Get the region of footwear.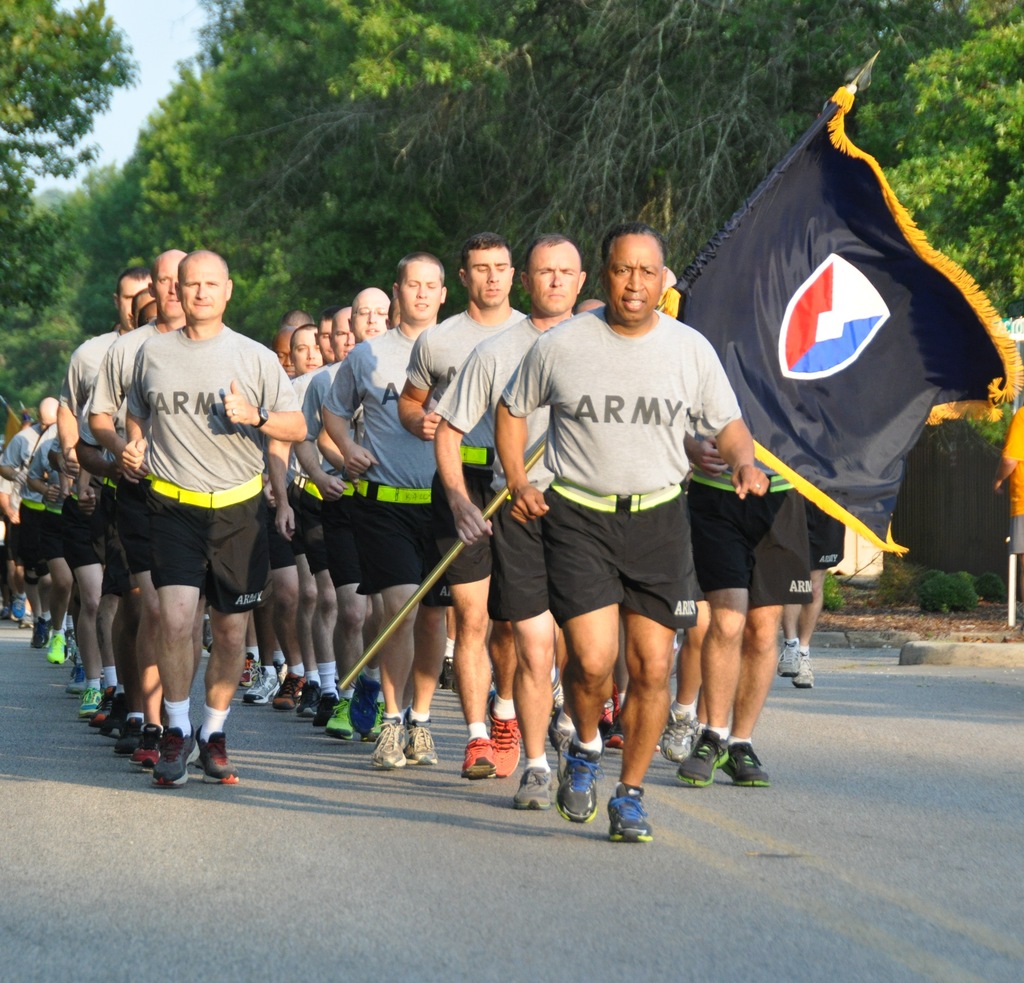
<box>31,617,52,651</box>.
